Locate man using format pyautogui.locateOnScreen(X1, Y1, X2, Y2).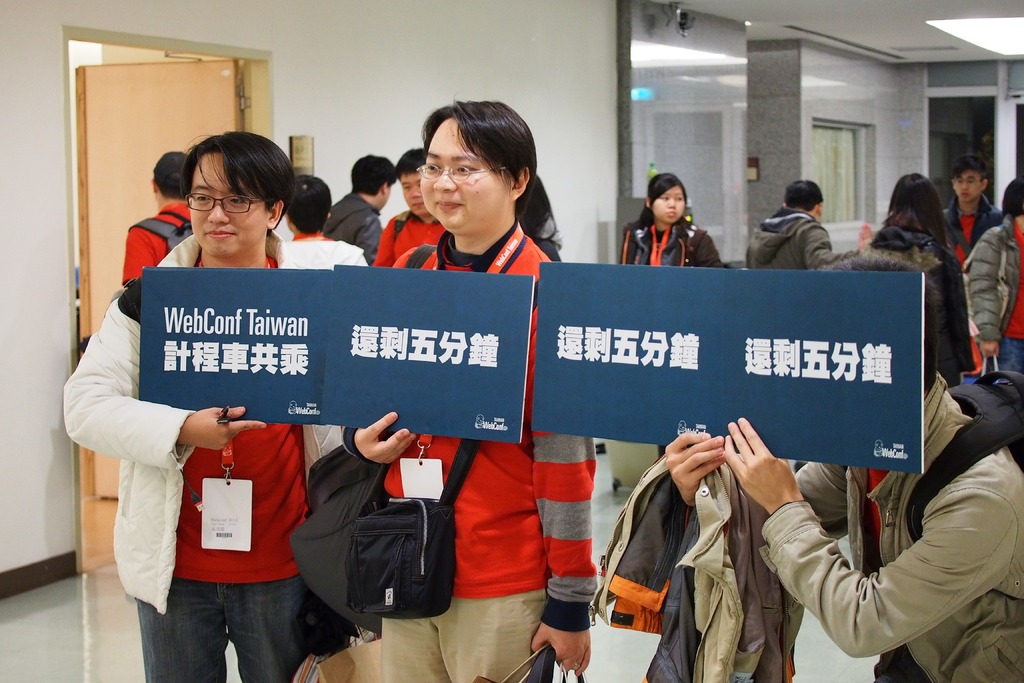
pyautogui.locateOnScreen(943, 156, 996, 264).
